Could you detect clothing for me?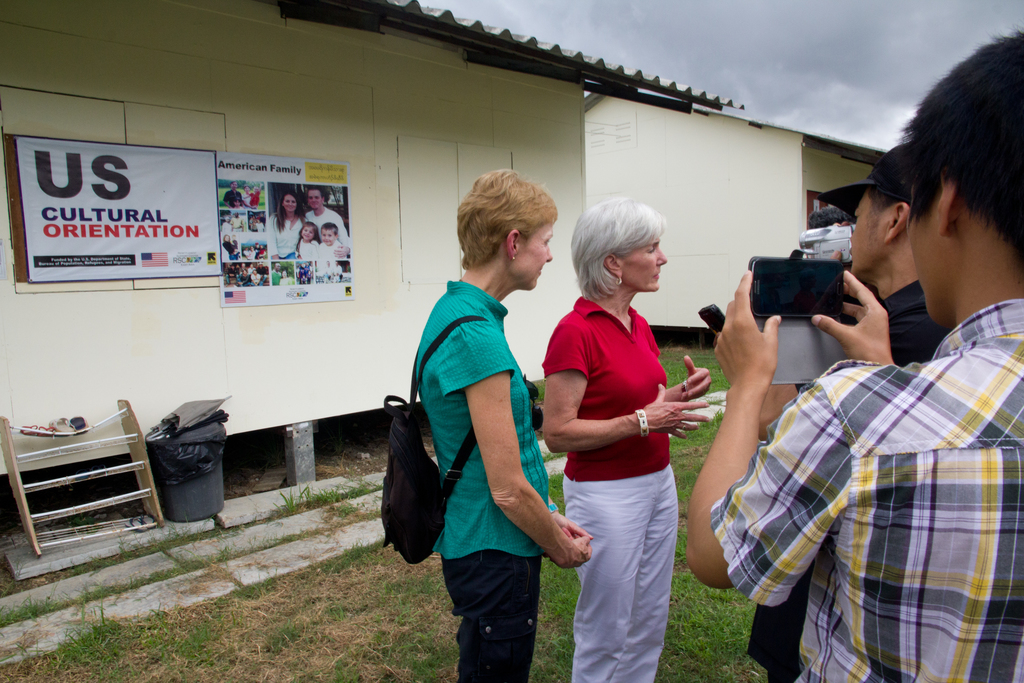
Detection result: [left=268, top=210, right=306, bottom=263].
